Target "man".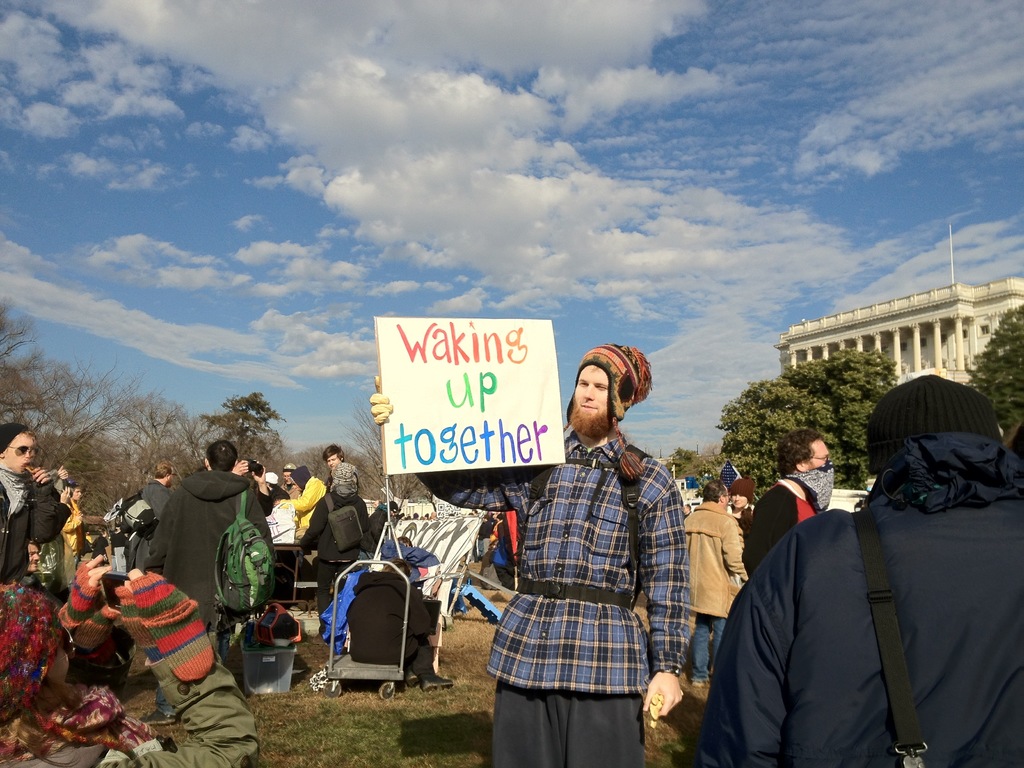
Target region: (x1=282, y1=461, x2=298, y2=495).
